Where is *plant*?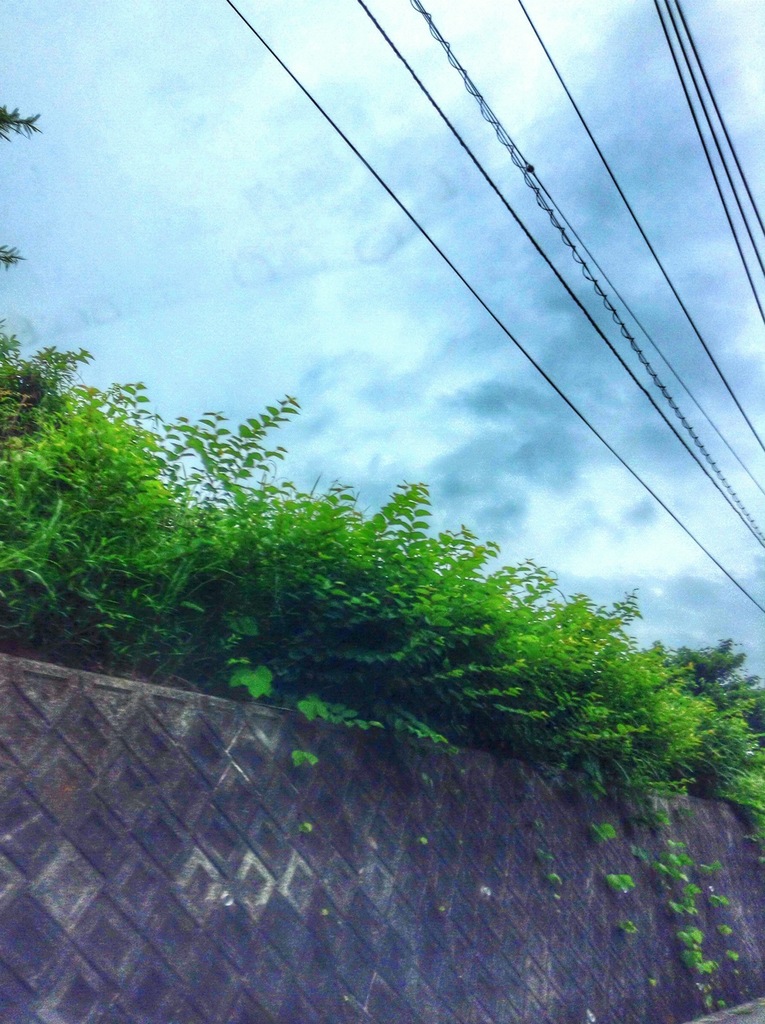
region(672, 890, 700, 913).
